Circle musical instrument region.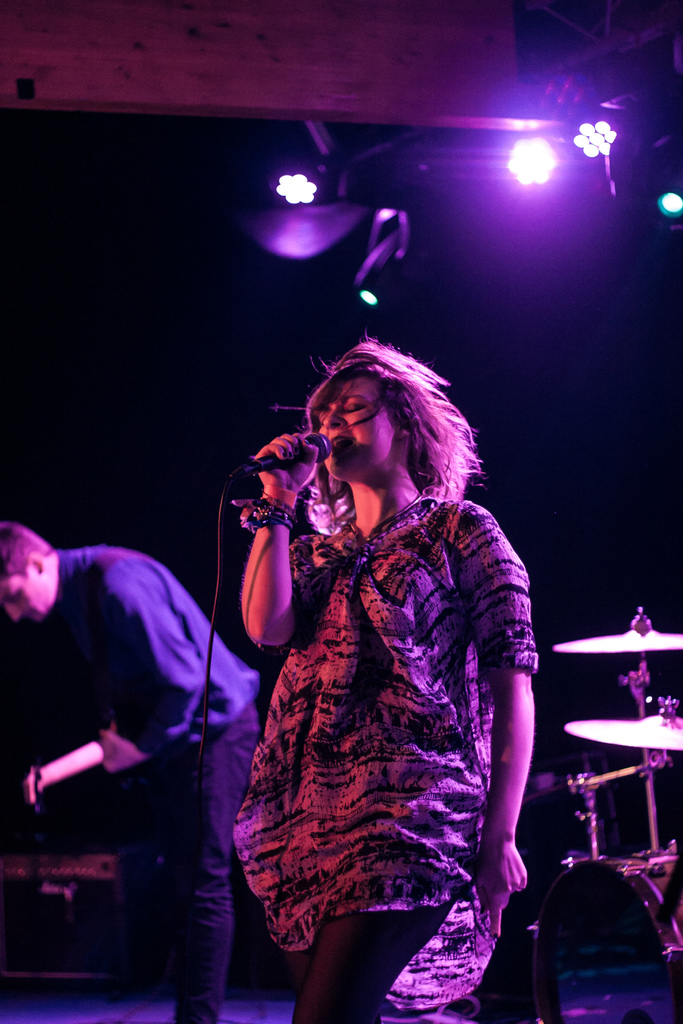
Region: bbox=[17, 739, 108, 808].
